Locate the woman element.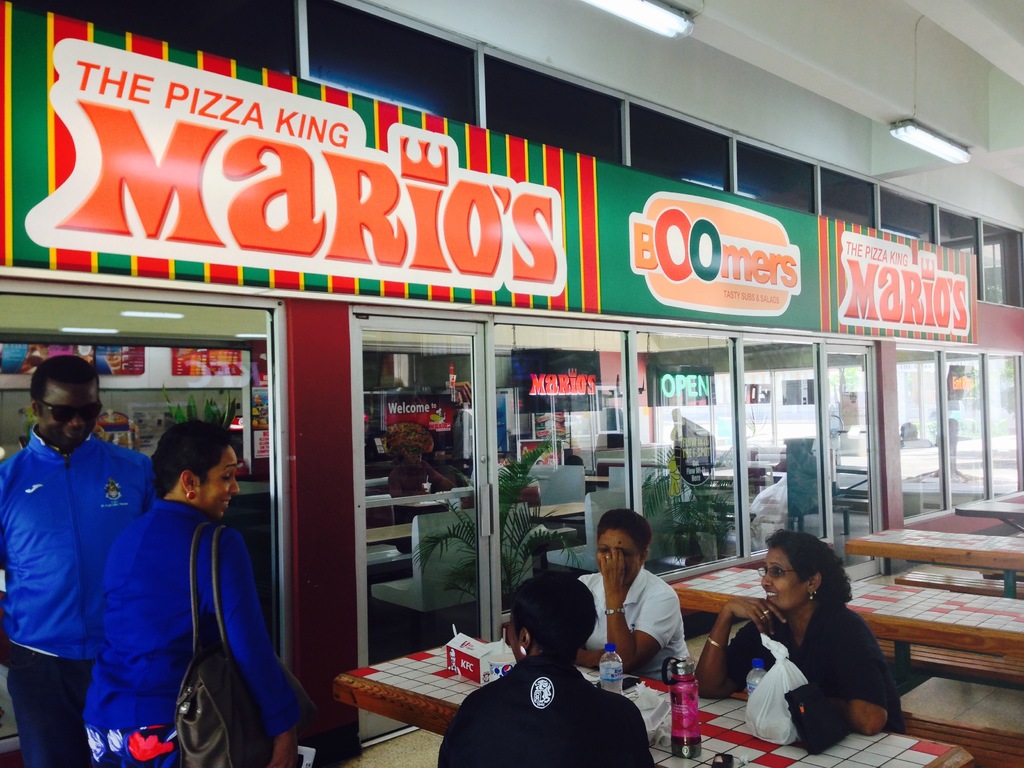
Element bbox: <bbox>435, 573, 632, 767</bbox>.
